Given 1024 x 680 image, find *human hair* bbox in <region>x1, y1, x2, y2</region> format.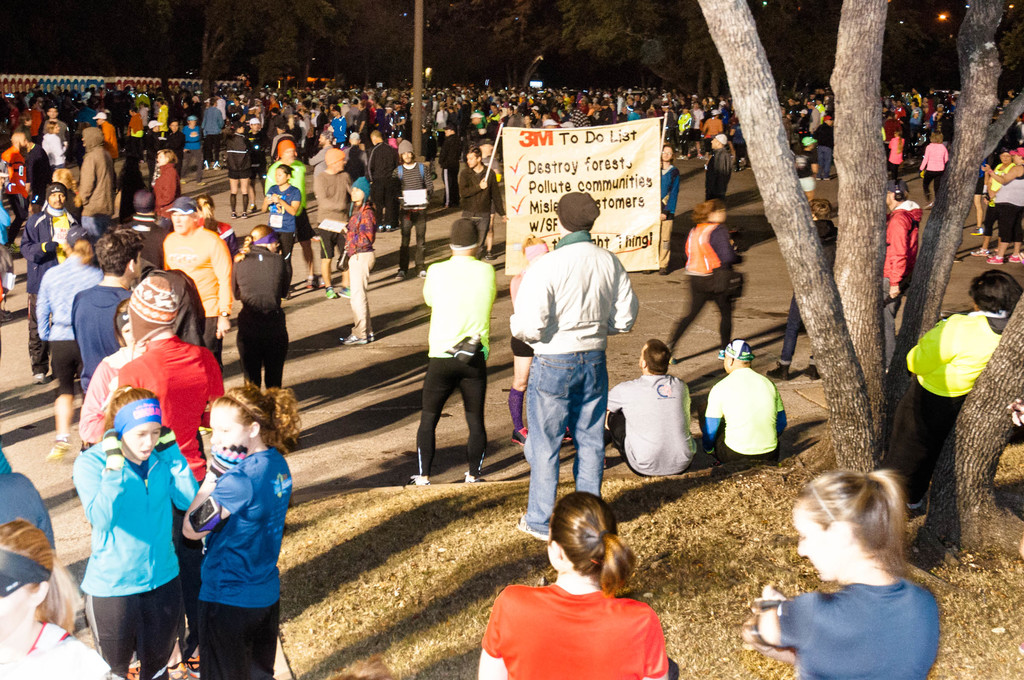
<region>694, 199, 724, 227</region>.
